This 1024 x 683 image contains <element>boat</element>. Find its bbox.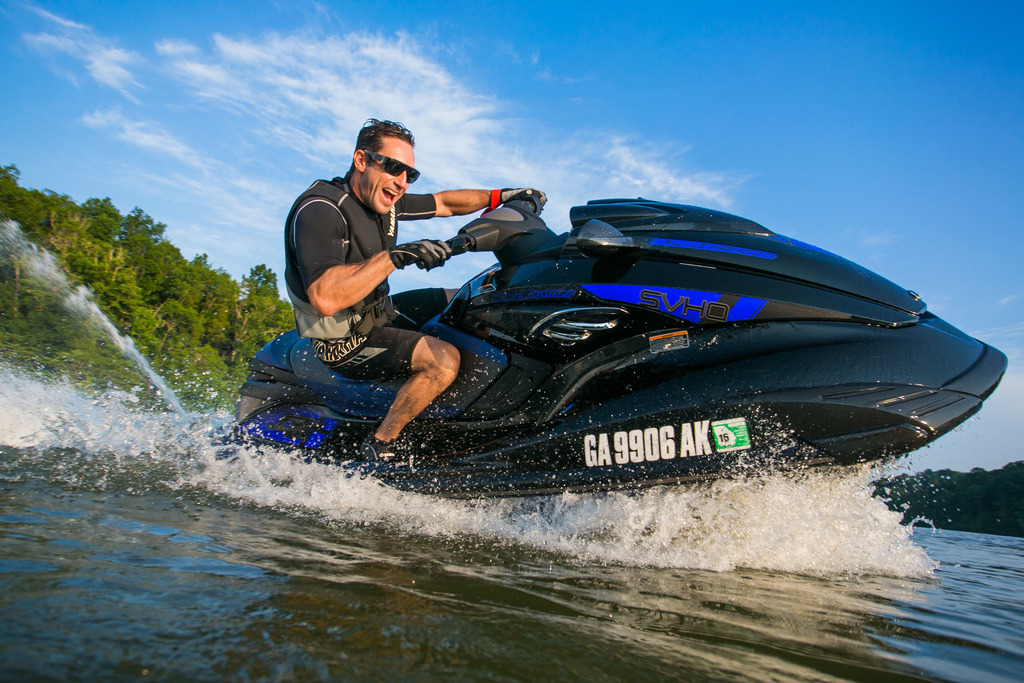
box=[207, 183, 1012, 505].
